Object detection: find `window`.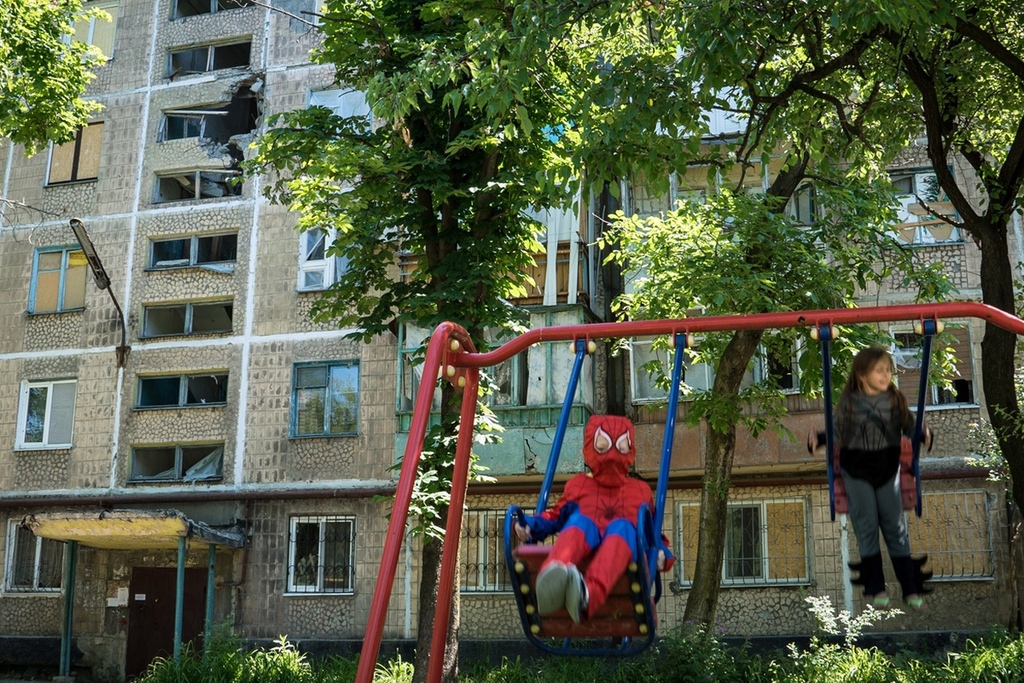
region(453, 504, 554, 594).
